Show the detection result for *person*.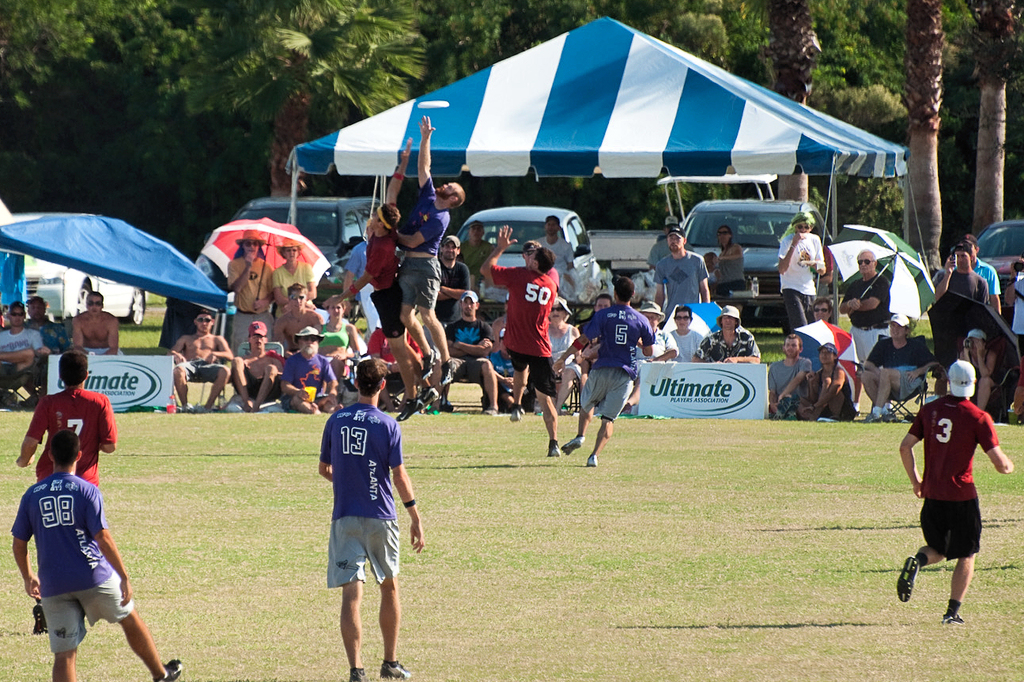
box=[904, 352, 1007, 634].
